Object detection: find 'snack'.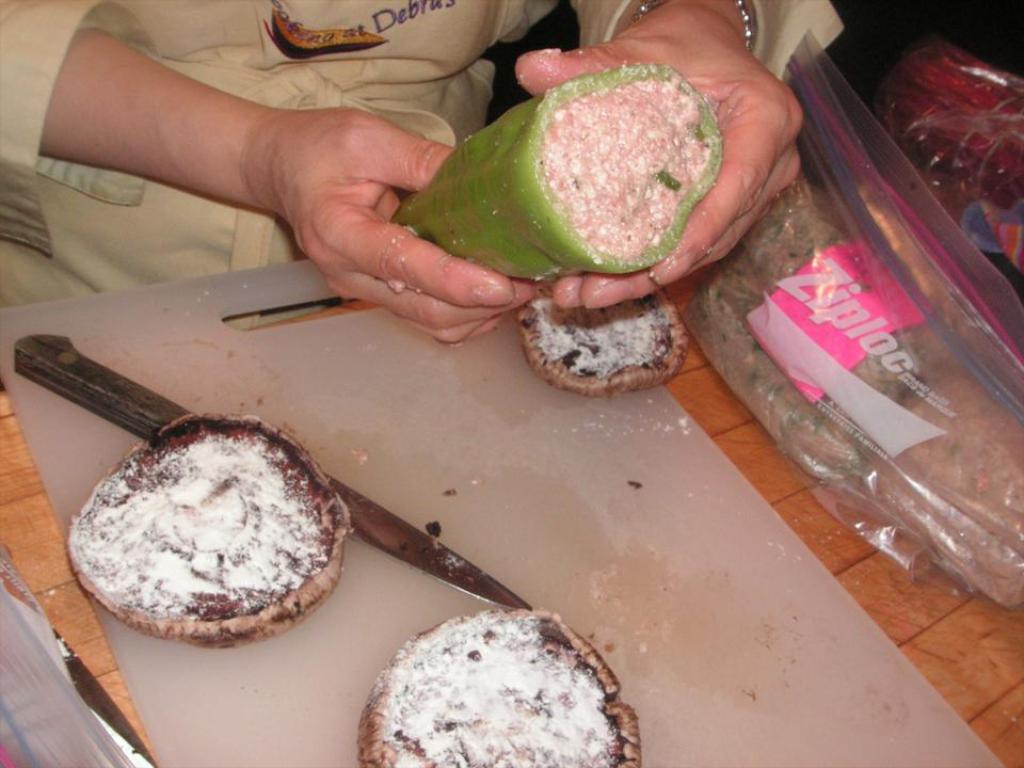
BBox(517, 281, 683, 390).
